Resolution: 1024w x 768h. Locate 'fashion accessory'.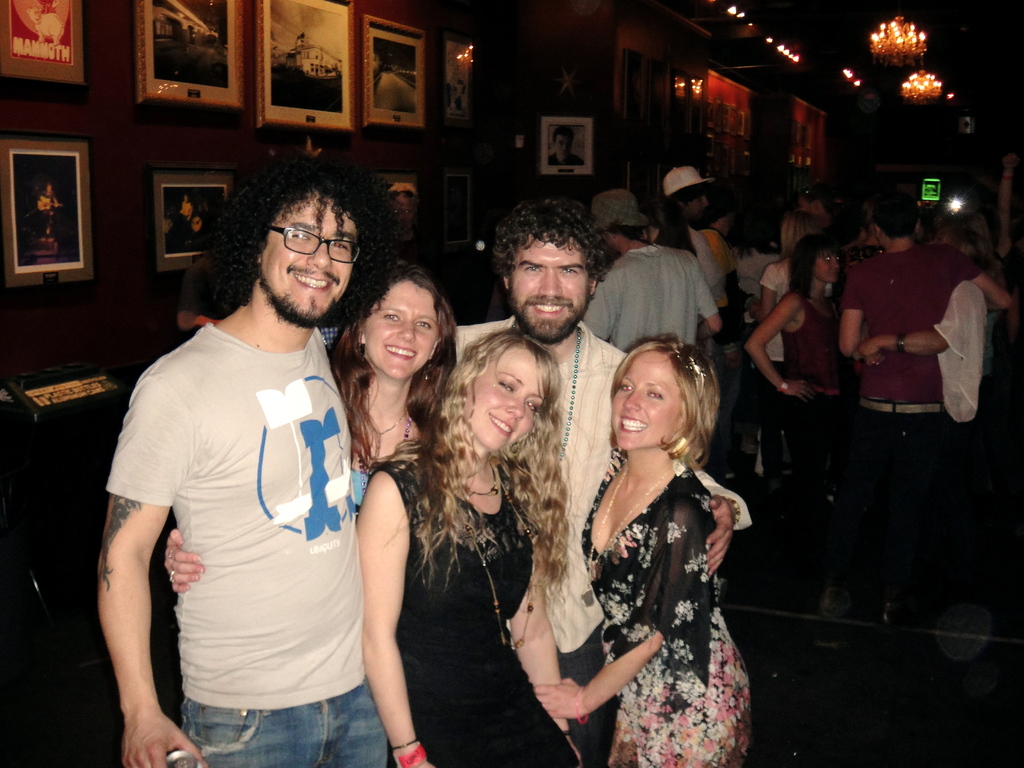
BBox(861, 403, 943, 419).
